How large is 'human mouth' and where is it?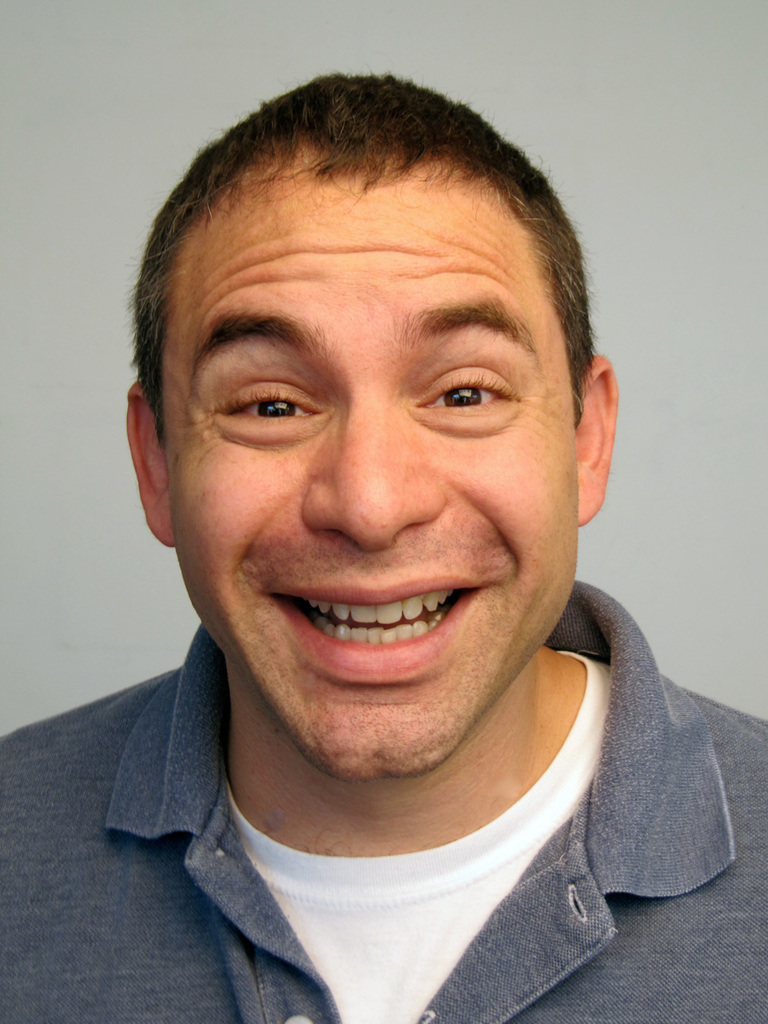
Bounding box: {"x1": 231, "y1": 570, "x2": 525, "y2": 695}.
